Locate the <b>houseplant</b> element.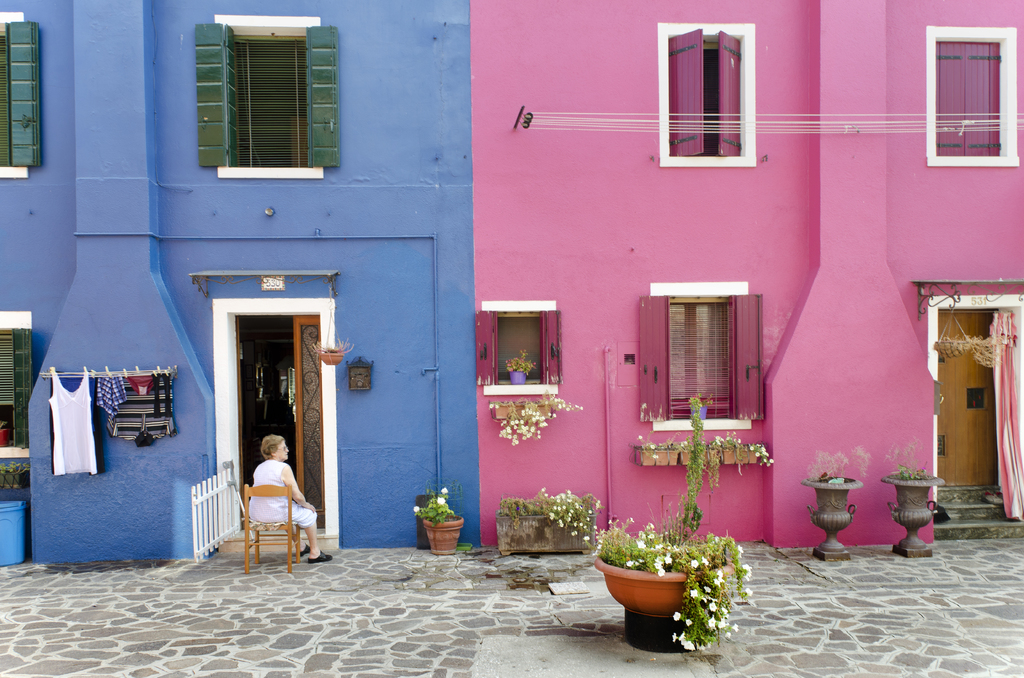
Element bbox: (0, 457, 32, 488).
